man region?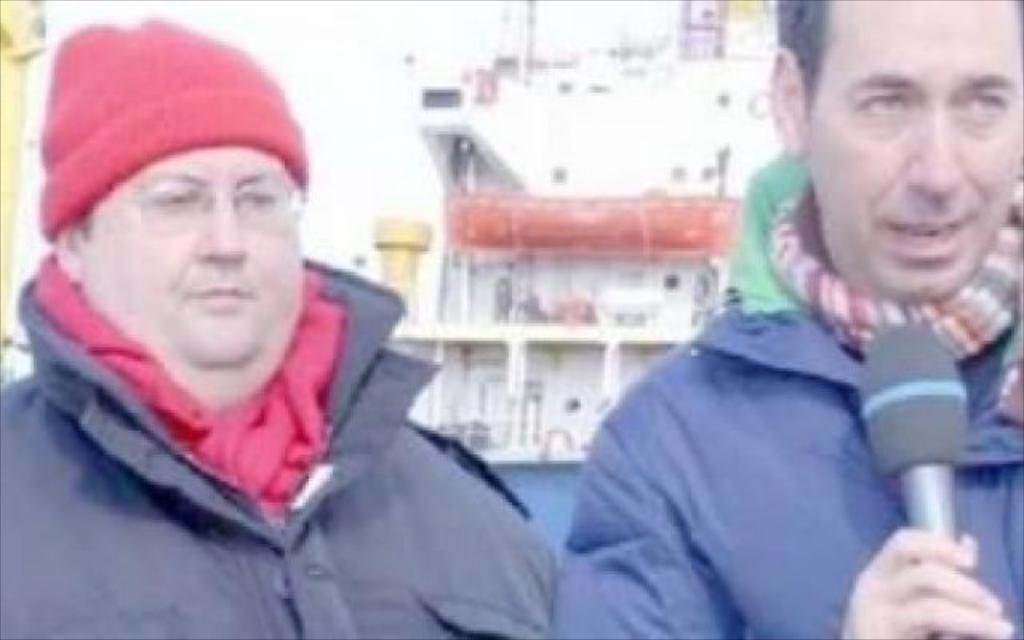
rect(0, 42, 522, 597)
